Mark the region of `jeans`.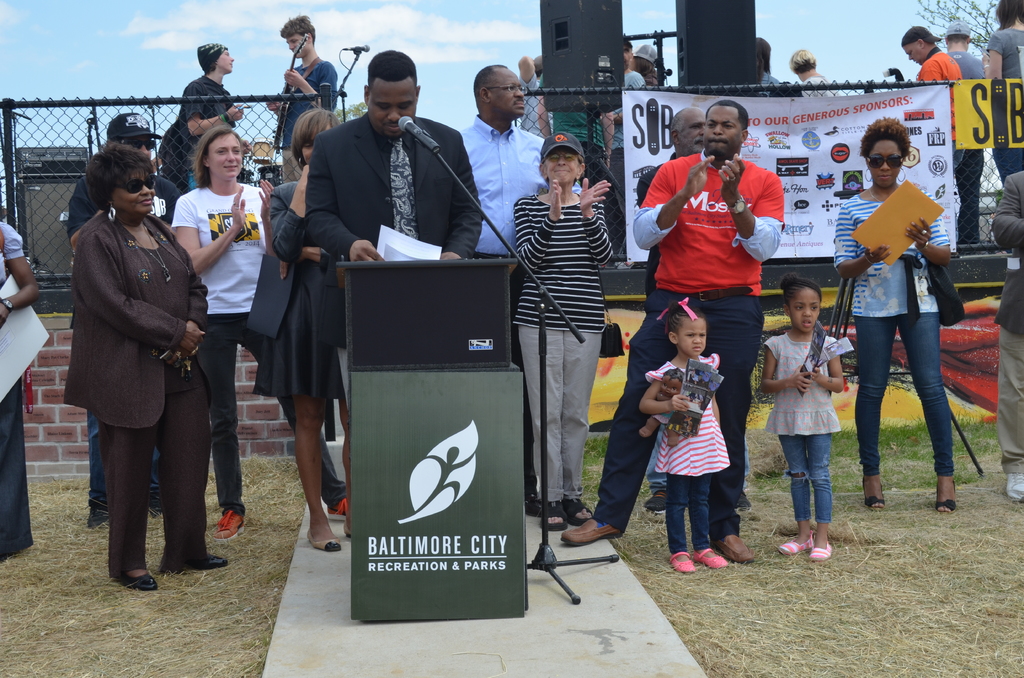
Region: BBox(83, 376, 195, 518).
